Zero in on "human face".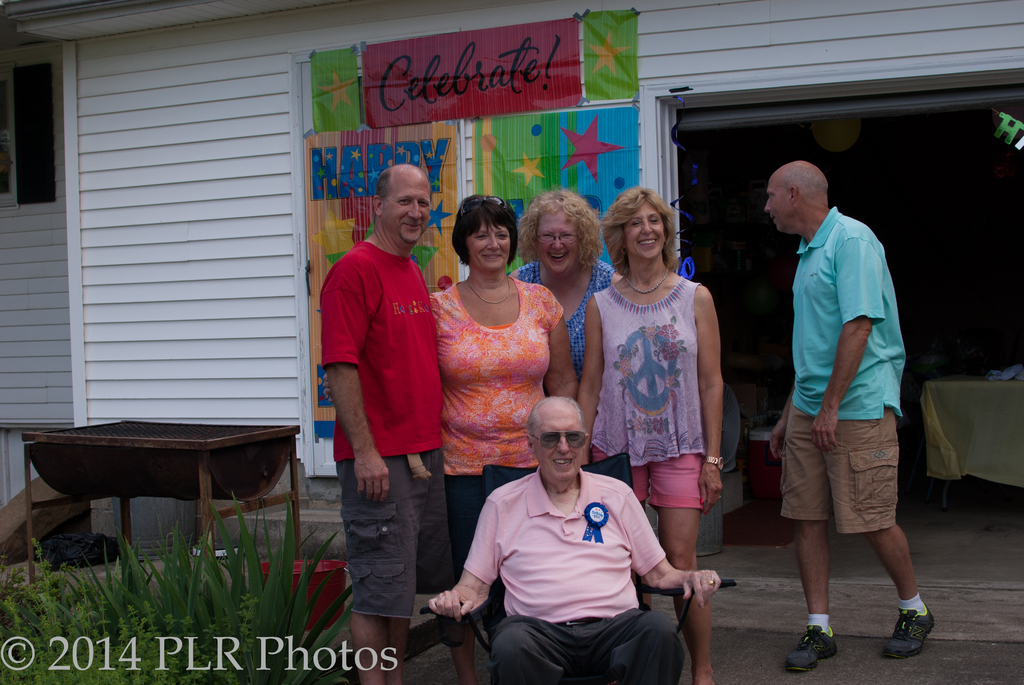
Zeroed in: crop(536, 404, 583, 482).
